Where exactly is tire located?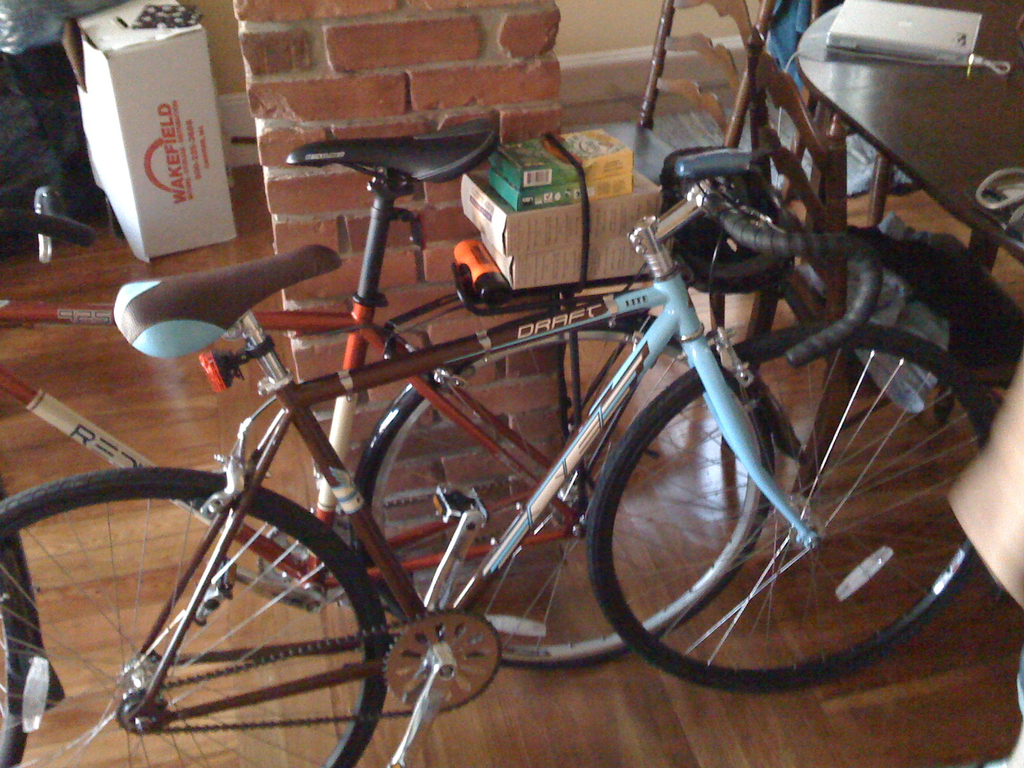
Its bounding box is <bbox>365, 323, 776, 669</bbox>.
